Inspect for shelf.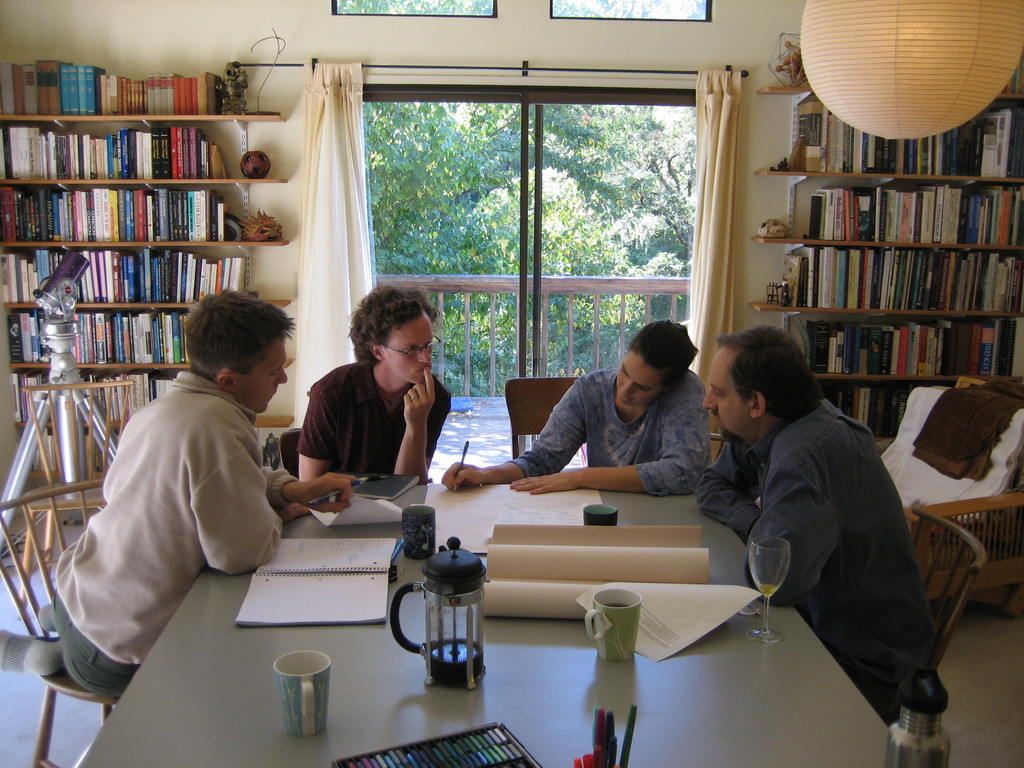
Inspection: box=[0, 167, 292, 248].
